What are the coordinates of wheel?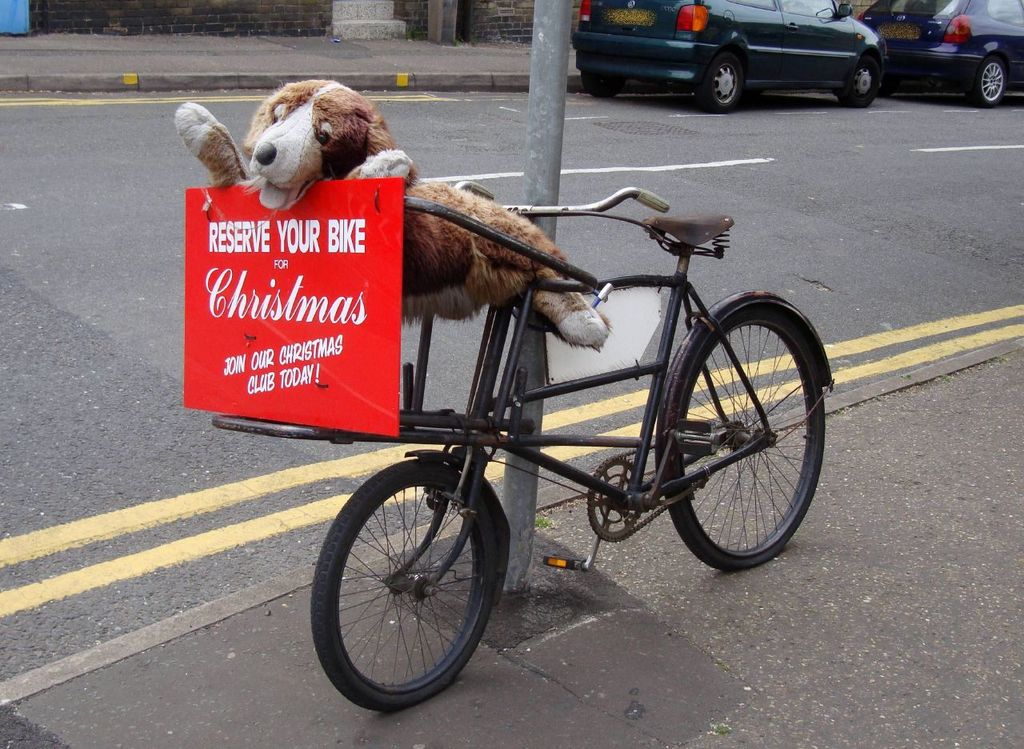
box=[969, 56, 1012, 106].
